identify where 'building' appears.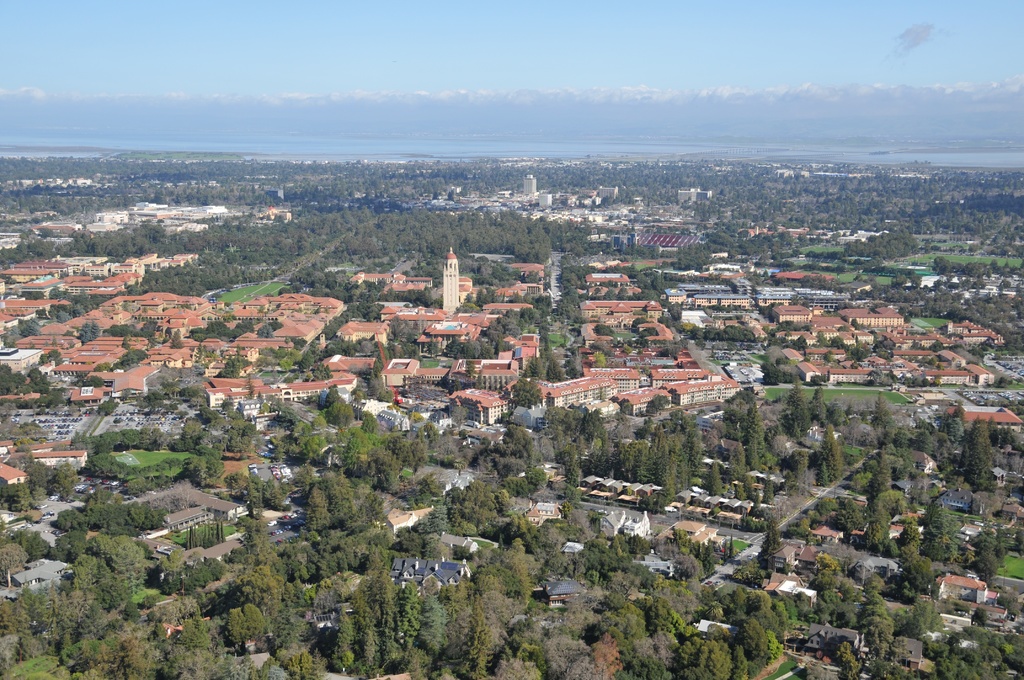
Appears at box(442, 355, 521, 396).
